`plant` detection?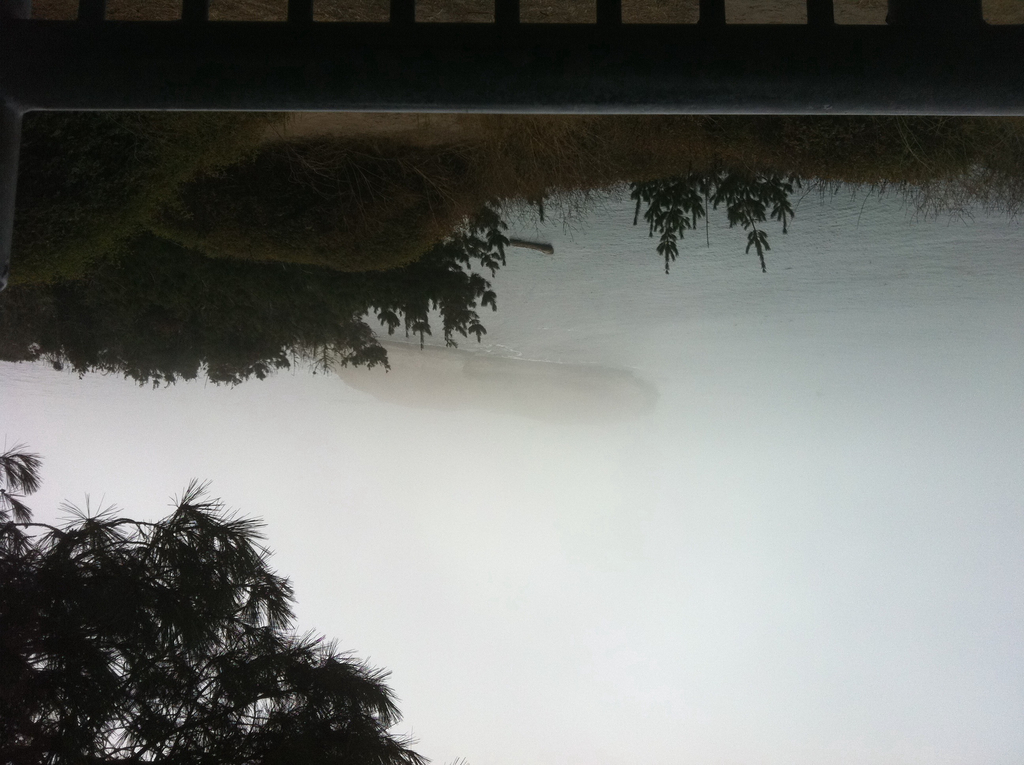
(20,104,1023,387)
